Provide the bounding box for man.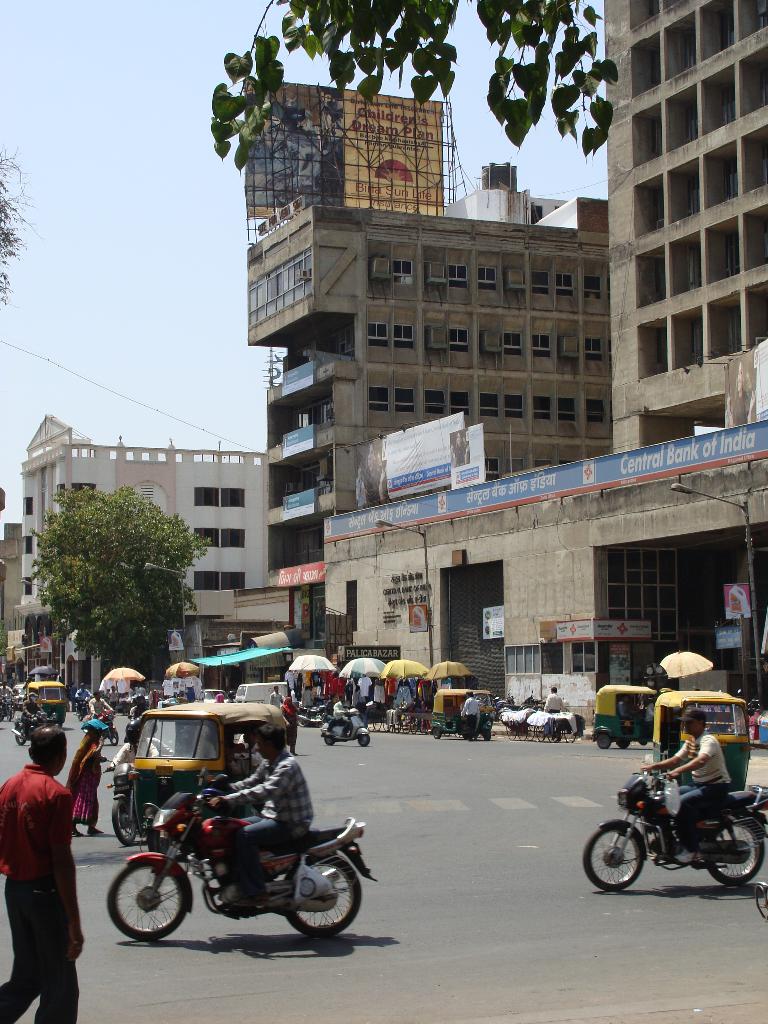
(266,684,287,706).
